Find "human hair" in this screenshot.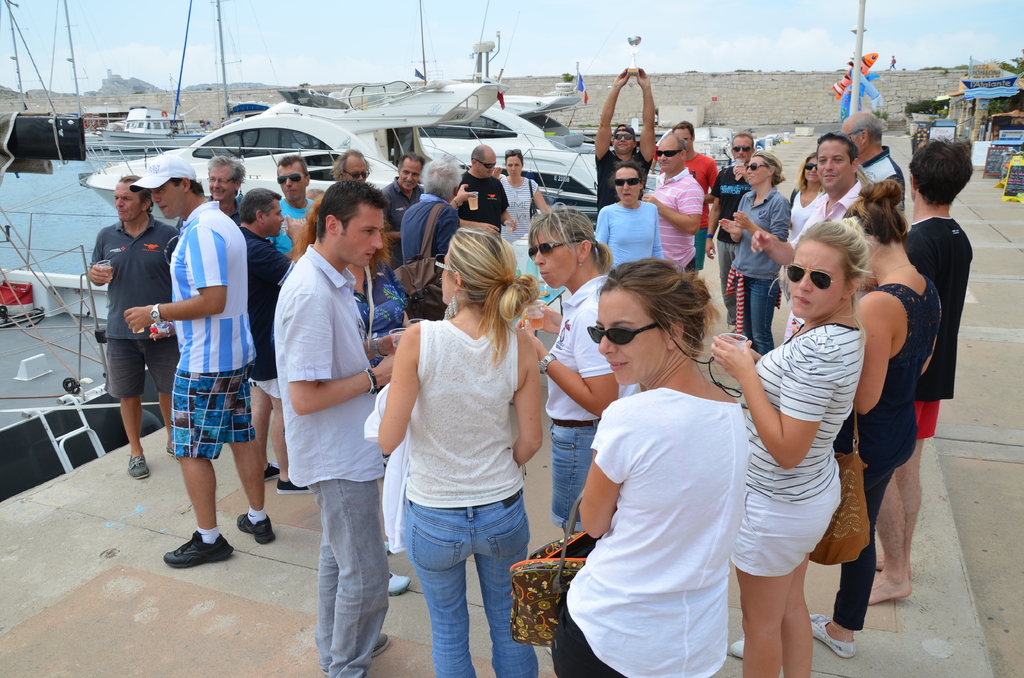
The bounding box for "human hair" is (left=612, top=159, right=643, bottom=180).
